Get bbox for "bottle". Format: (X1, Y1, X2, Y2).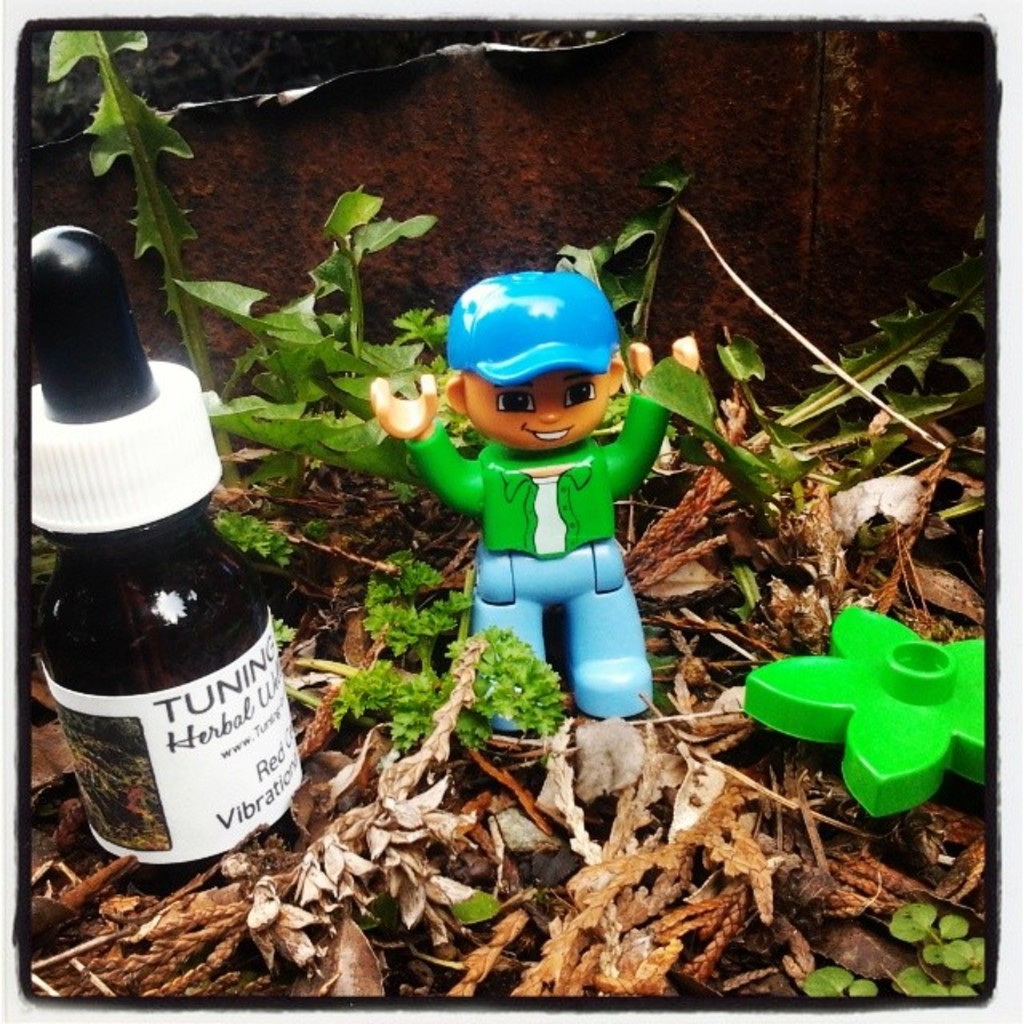
(27, 254, 315, 875).
